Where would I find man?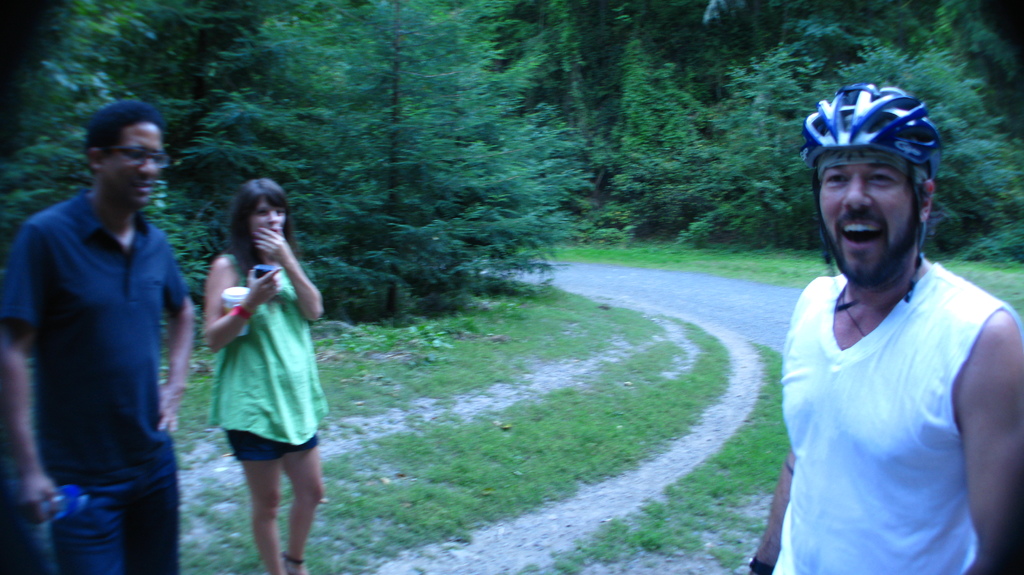
At bbox=(742, 80, 1023, 574).
